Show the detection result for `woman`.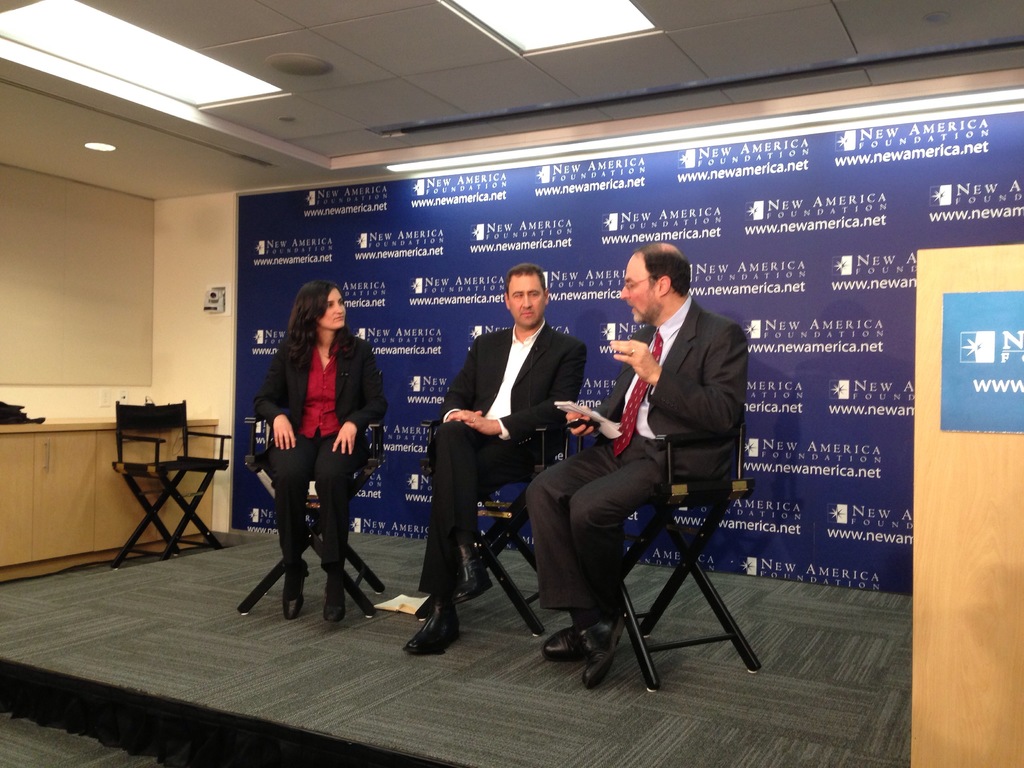
l=259, t=293, r=380, b=598.
